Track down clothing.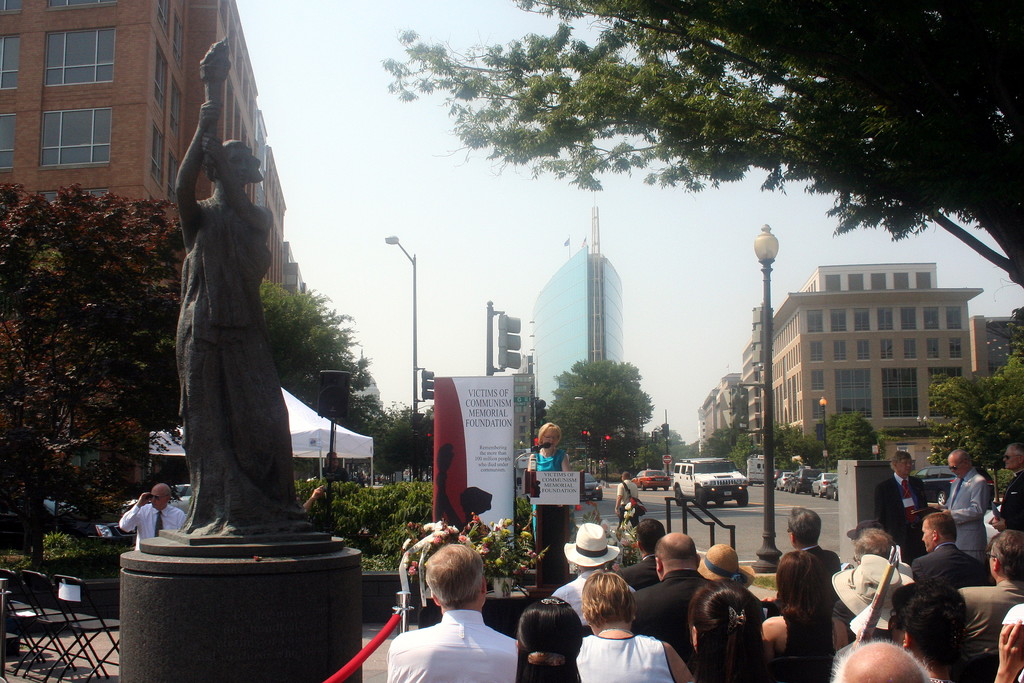
Tracked to <bbox>766, 612, 836, 682</bbox>.
